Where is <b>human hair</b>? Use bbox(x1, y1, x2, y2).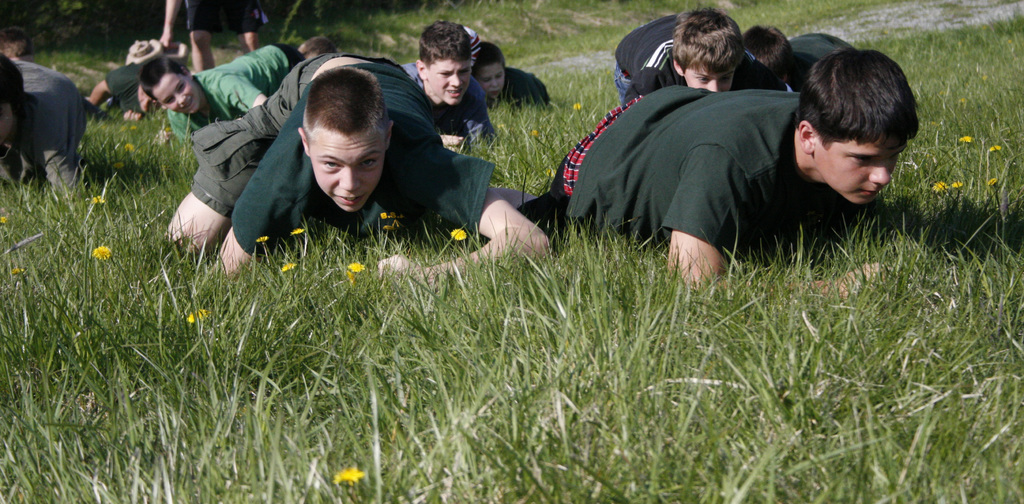
bbox(472, 43, 504, 68).
